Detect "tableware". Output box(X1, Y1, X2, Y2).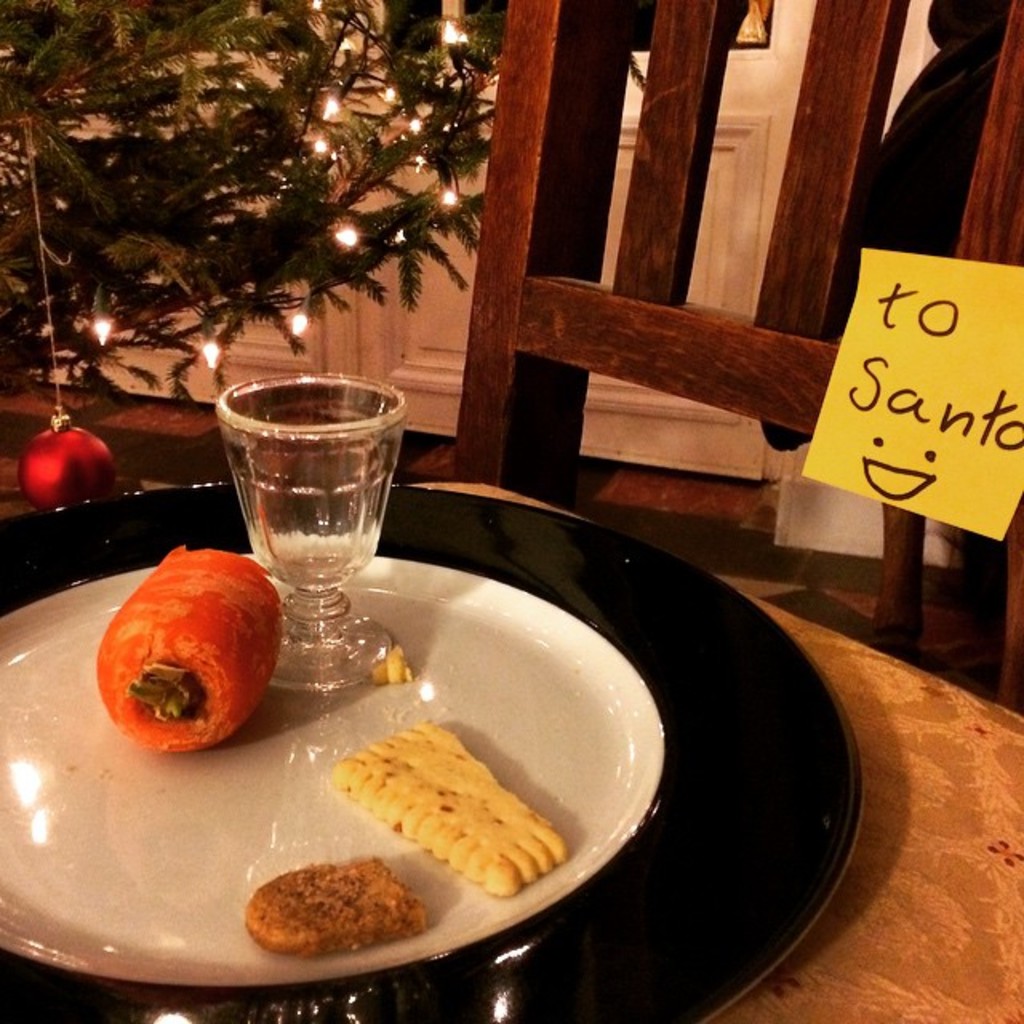
box(197, 386, 398, 677).
